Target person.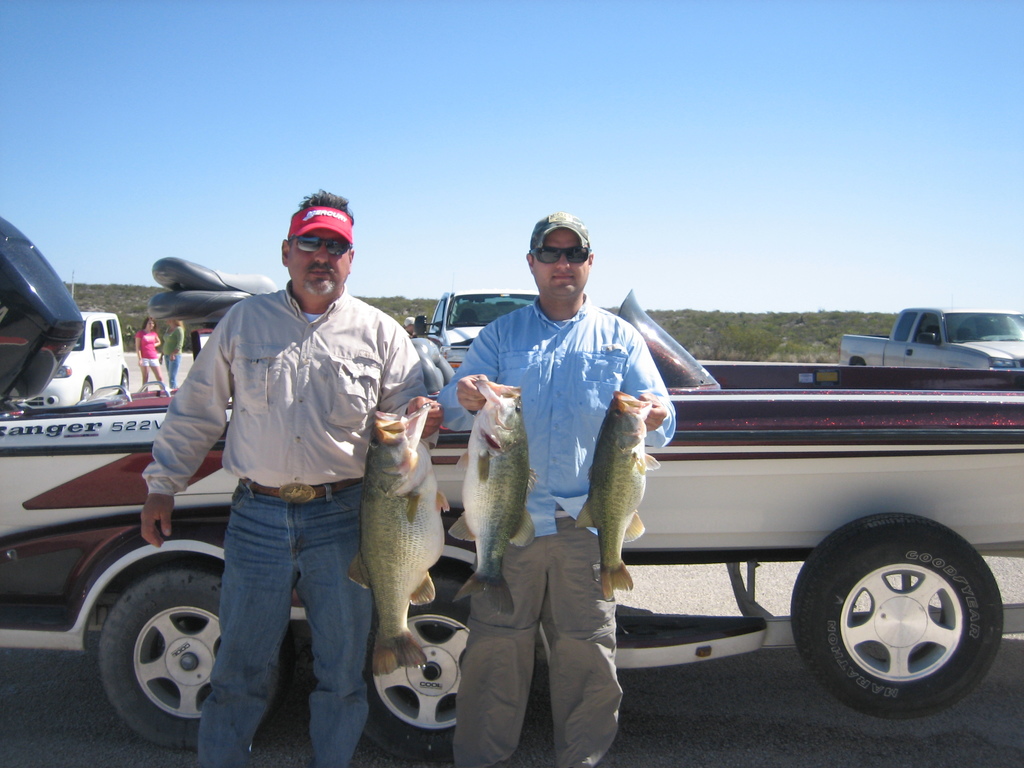
Target region: detection(439, 211, 677, 767).
